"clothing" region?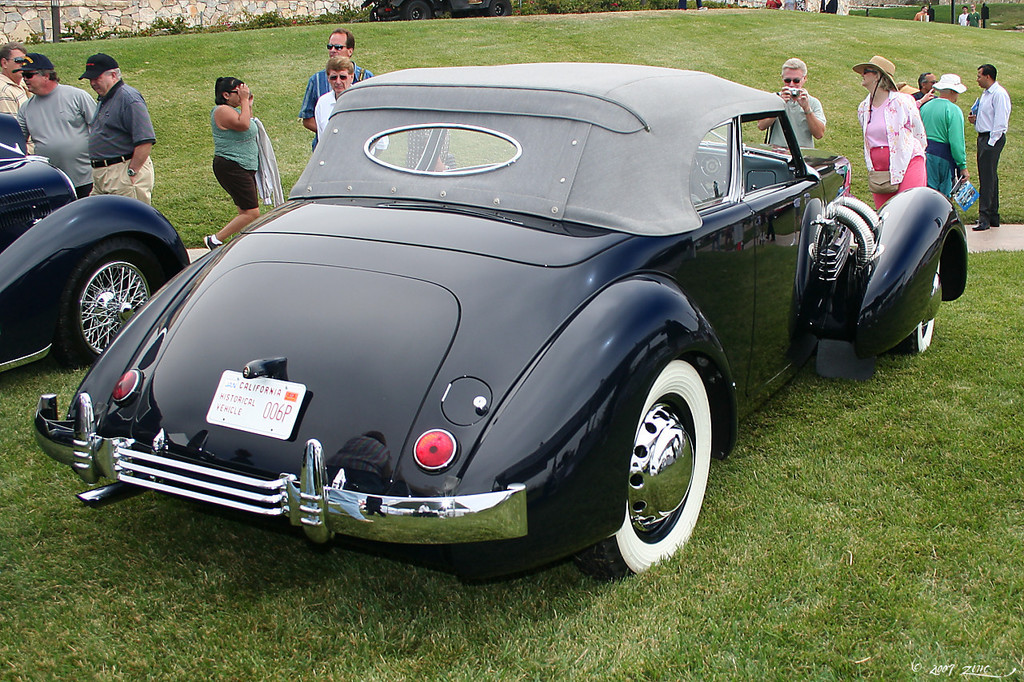
958:13:966:23
